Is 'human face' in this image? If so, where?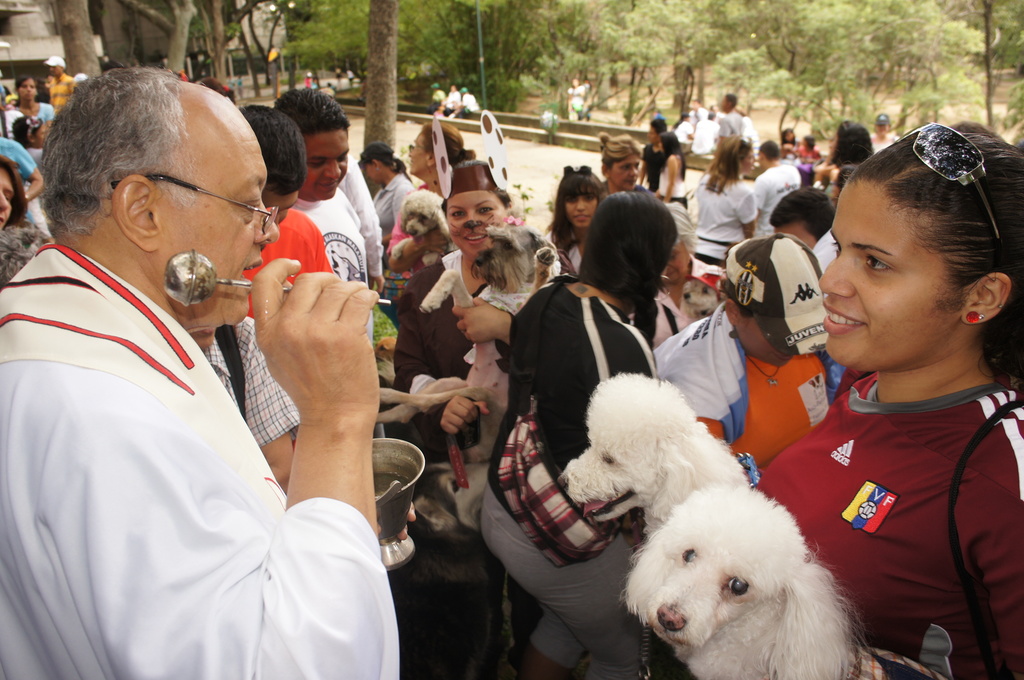
Yes, at (left=740, top=314, right=785, bottom=361).
